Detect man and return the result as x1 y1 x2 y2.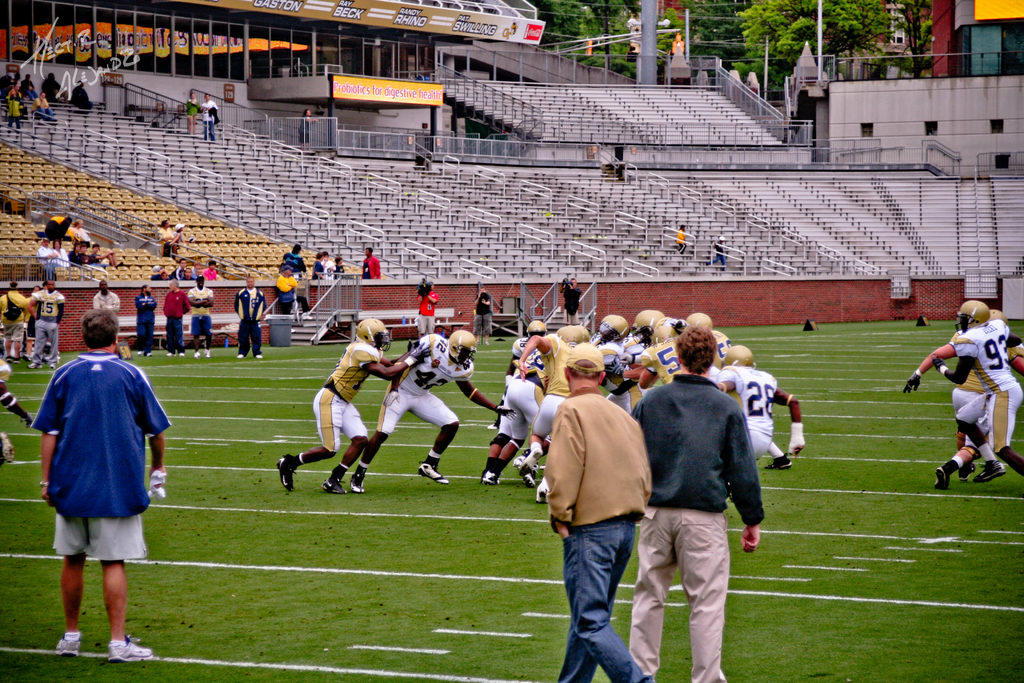
516 321 585 507.
